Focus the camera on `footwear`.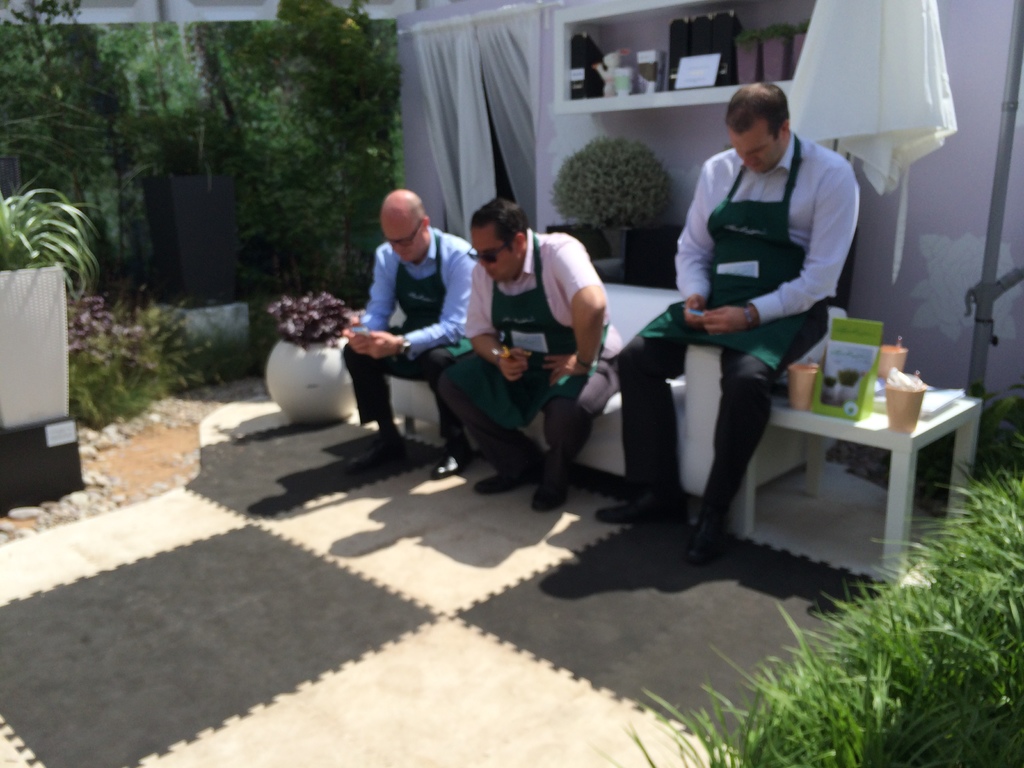
Focus region: bbox=(688, 513, 729, 568).
